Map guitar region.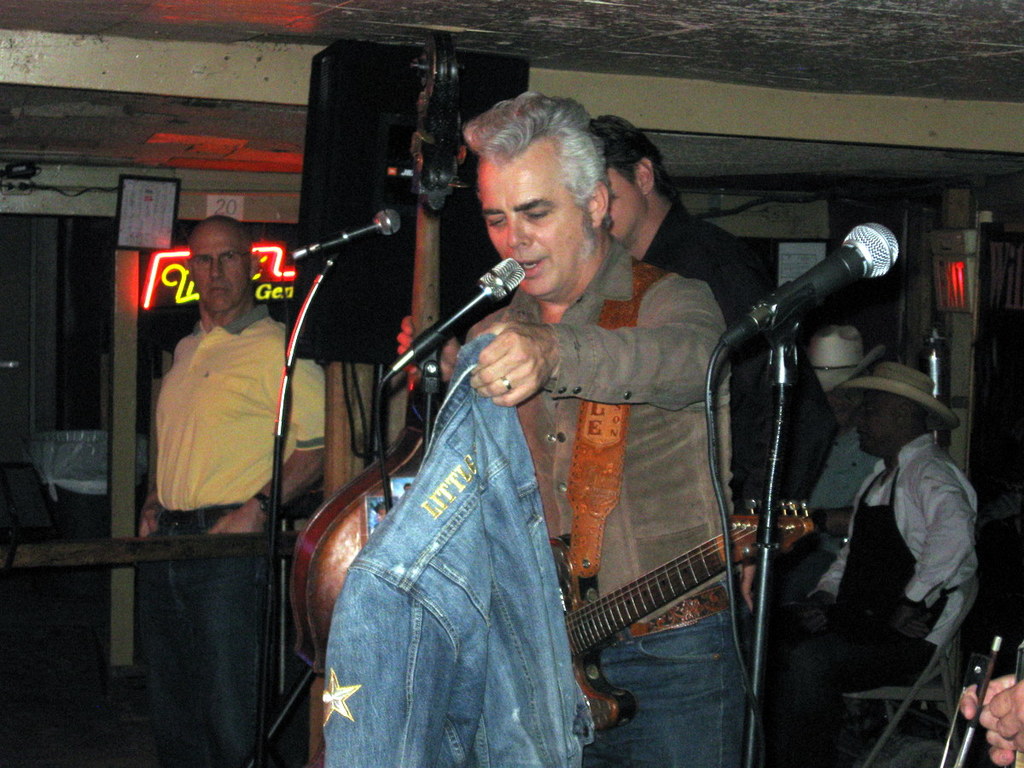
Mapped to [left=259, top=407, right=436, bottom=767].
